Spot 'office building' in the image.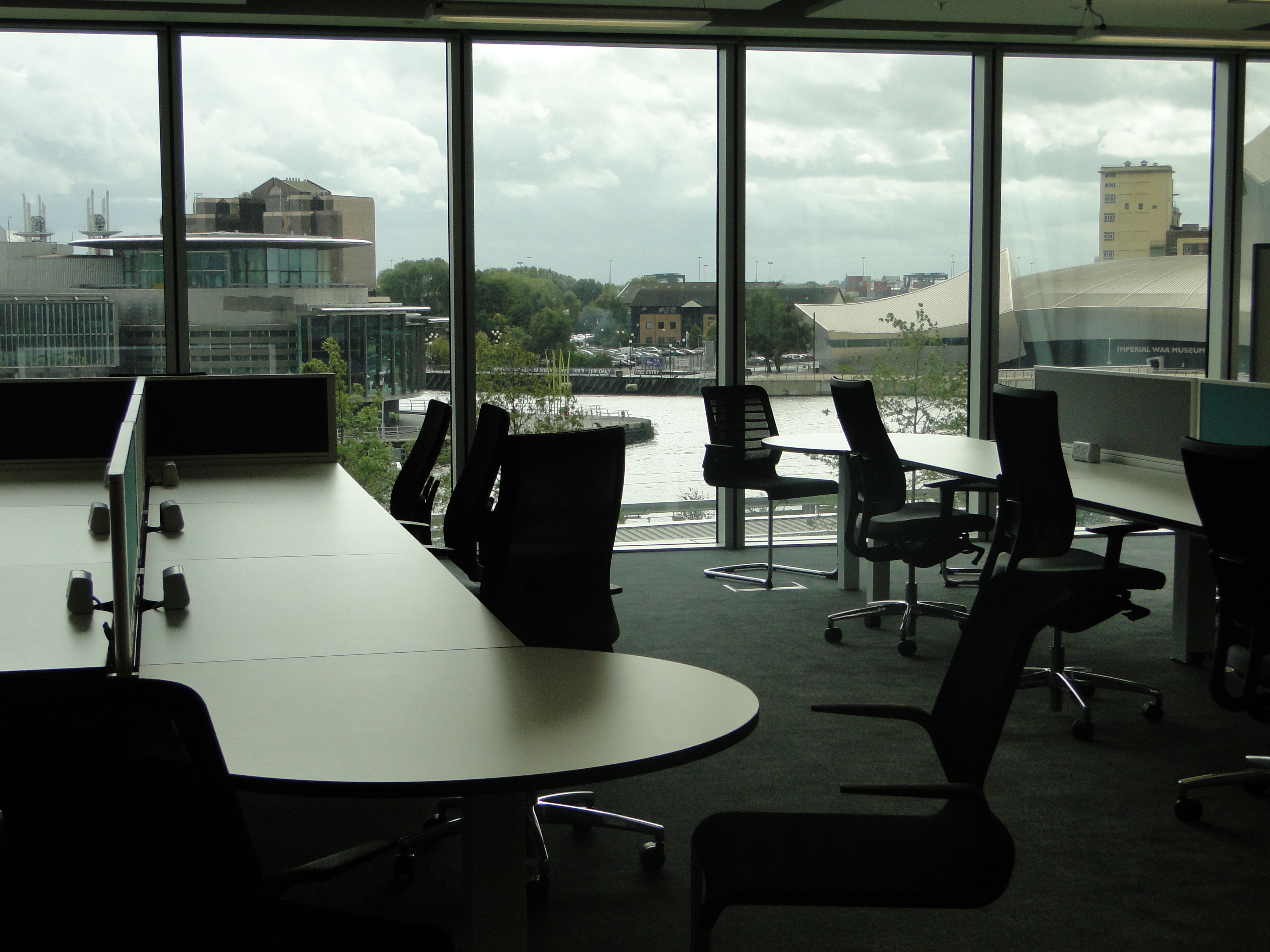
'office building' found at 73, 66, 139, 113.
